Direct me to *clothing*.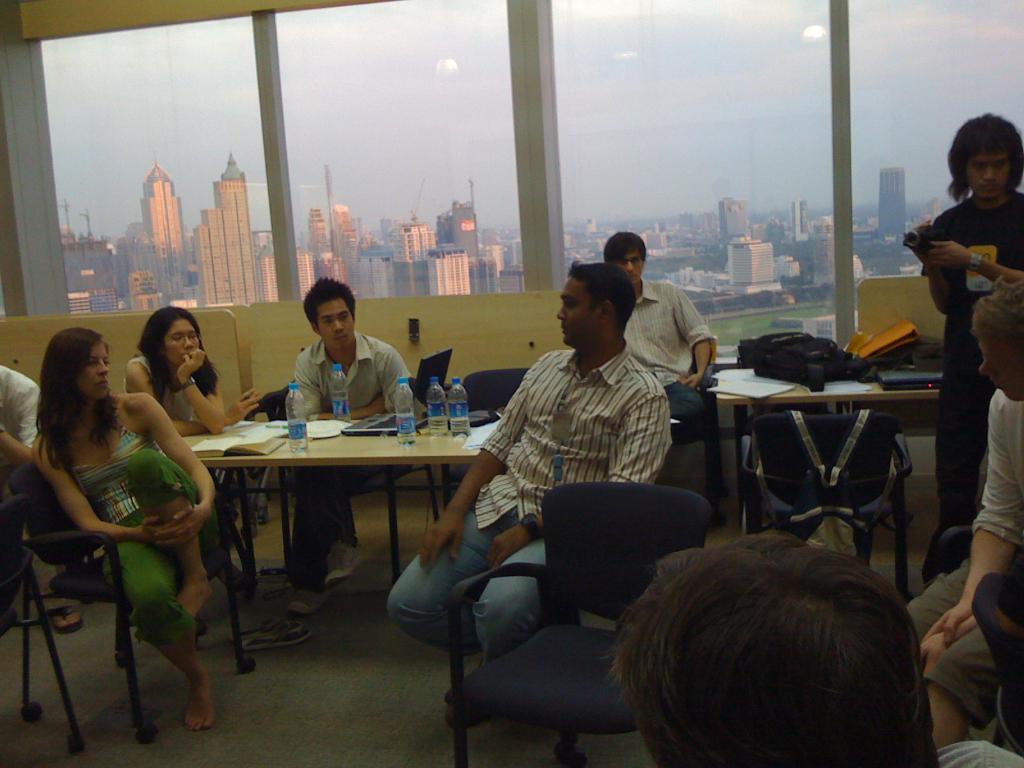
Direction: 30,384,209,697.
